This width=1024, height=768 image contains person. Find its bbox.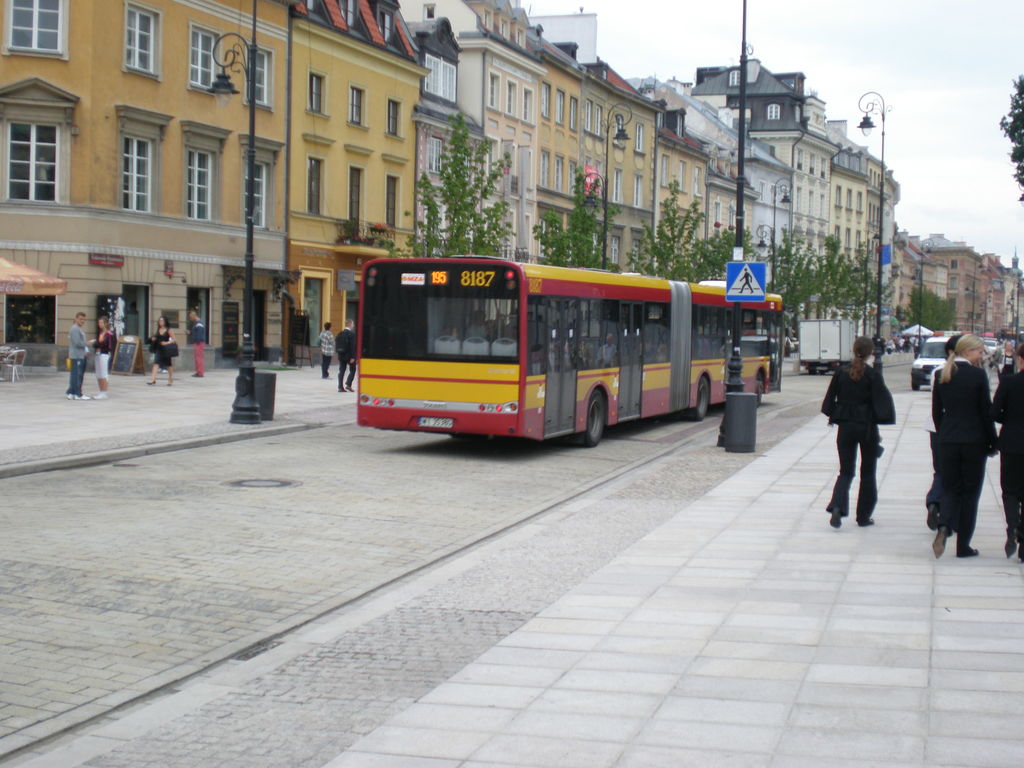
pyautogui.locateOnScreen(94, 312, 115, 399).
